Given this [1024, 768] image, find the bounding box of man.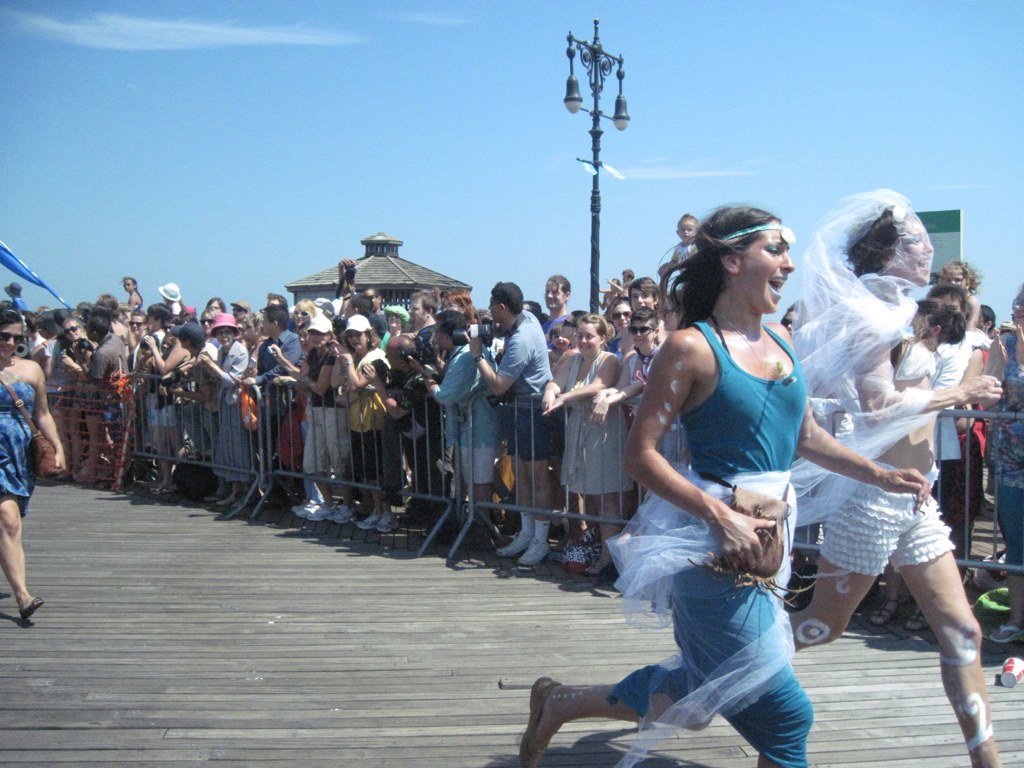
rect(536, 279, 571, 371).
